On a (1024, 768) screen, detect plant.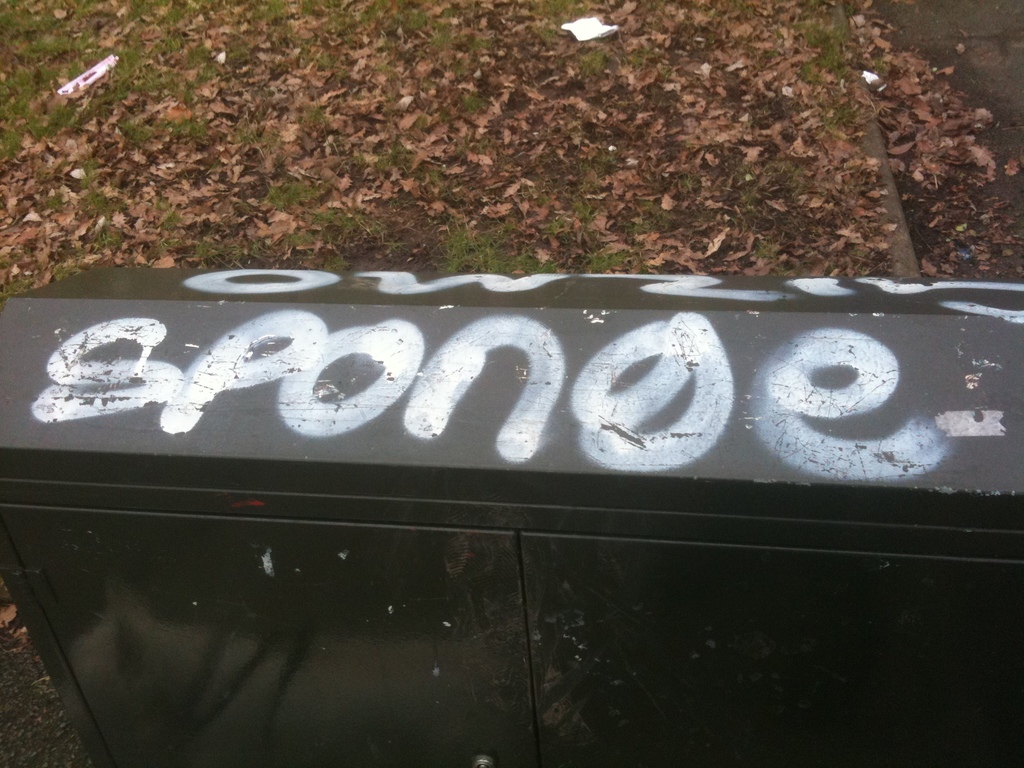
[x1=449, y1=61, x2=468, y2=81].
